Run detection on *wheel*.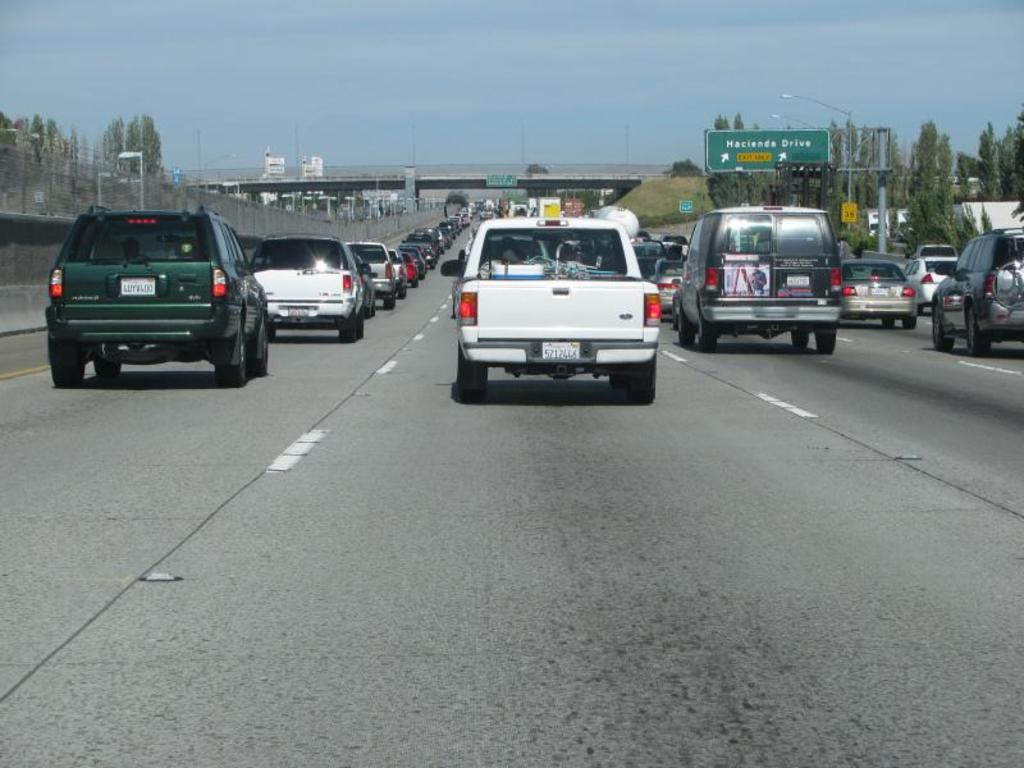
Result: locate(337, 325, 353, 342).
